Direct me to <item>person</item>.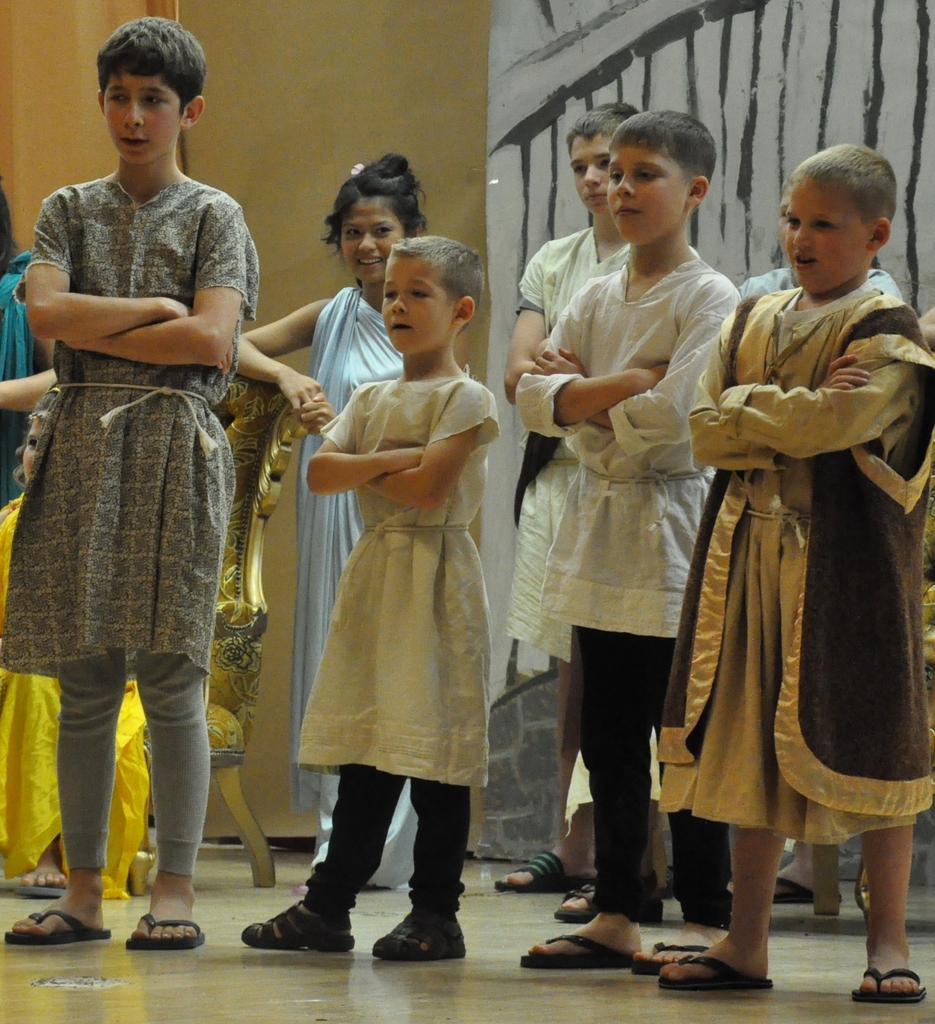
Direction: 229, 225, 521, 961.
